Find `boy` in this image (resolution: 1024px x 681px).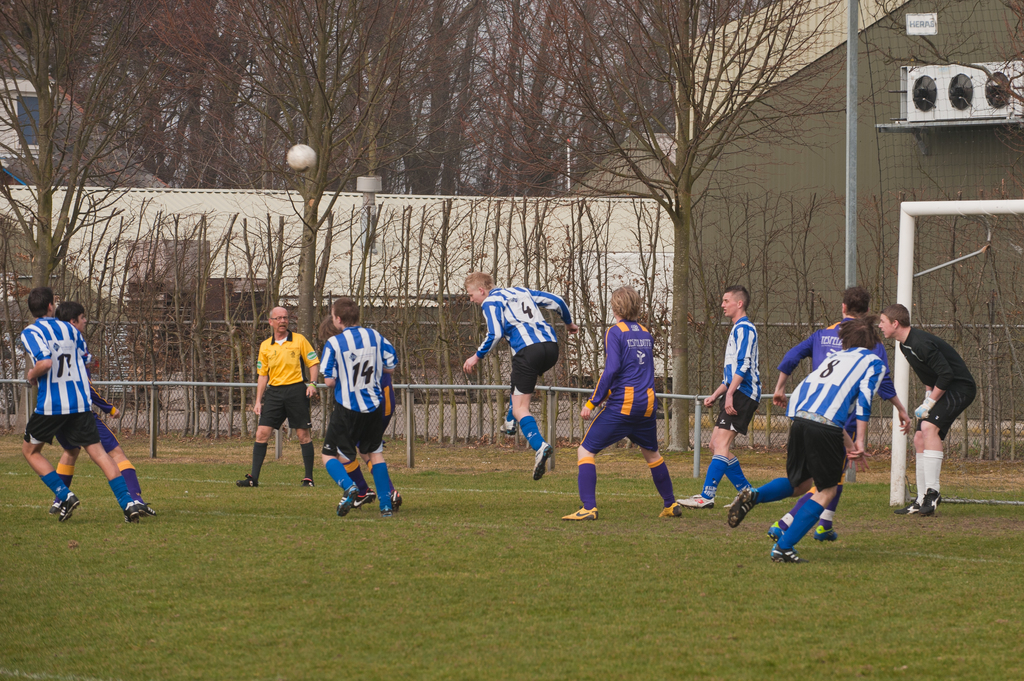
left=564, top=291, right=678, bottom=524.
